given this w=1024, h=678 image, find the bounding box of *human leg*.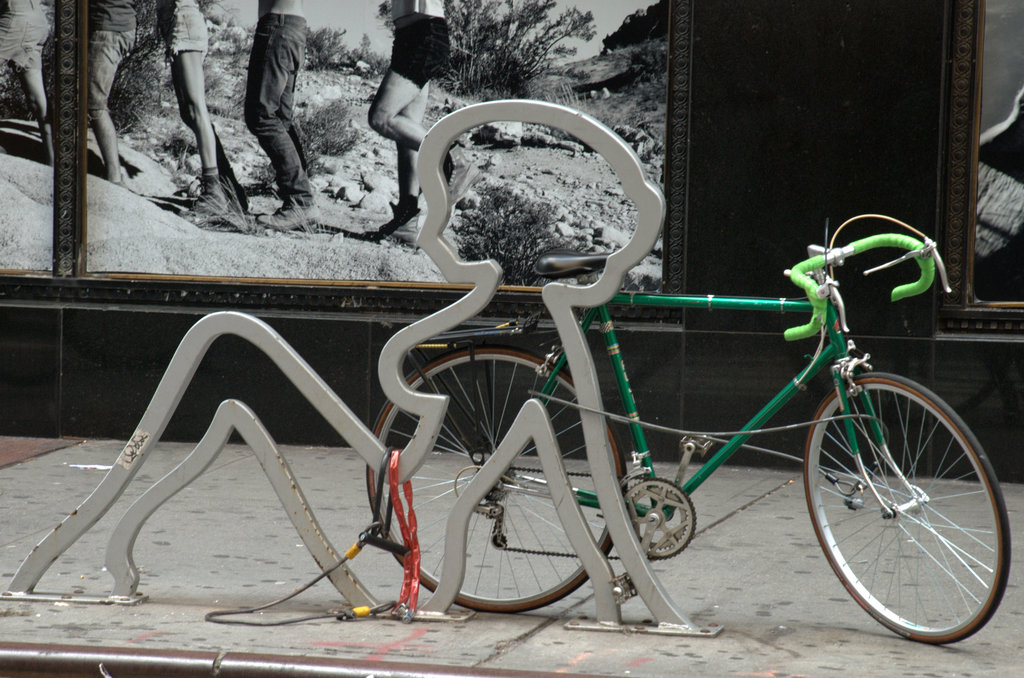
BBox(246, 10, 321, 238).
